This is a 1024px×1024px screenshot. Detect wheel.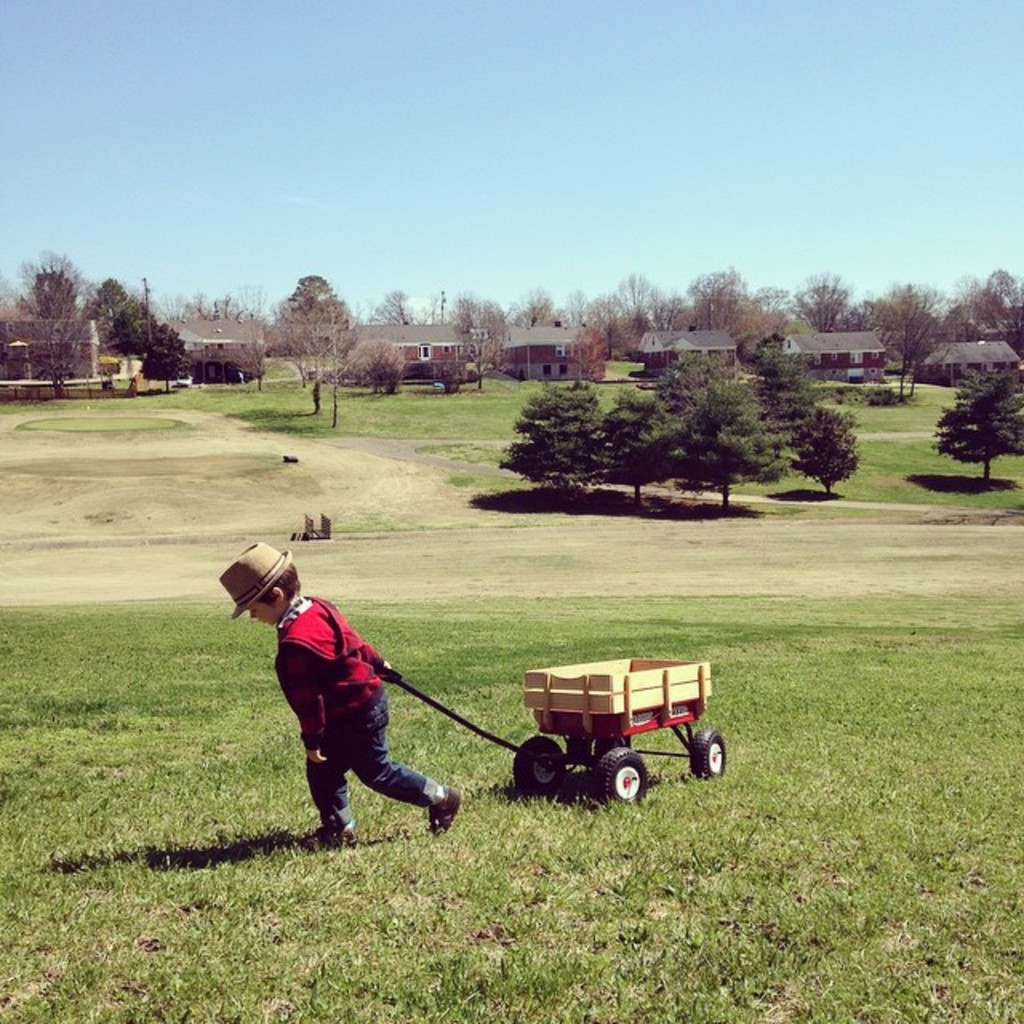
691, 730, 726, 778.
